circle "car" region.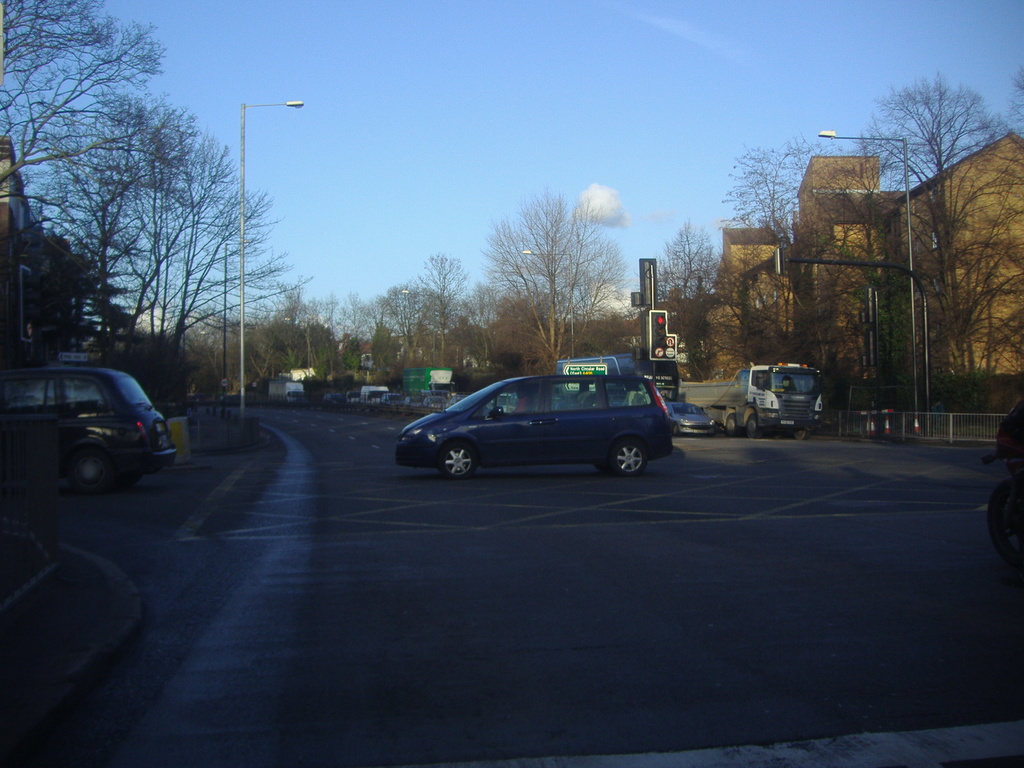
Region: (391, 365, 674, 477).
